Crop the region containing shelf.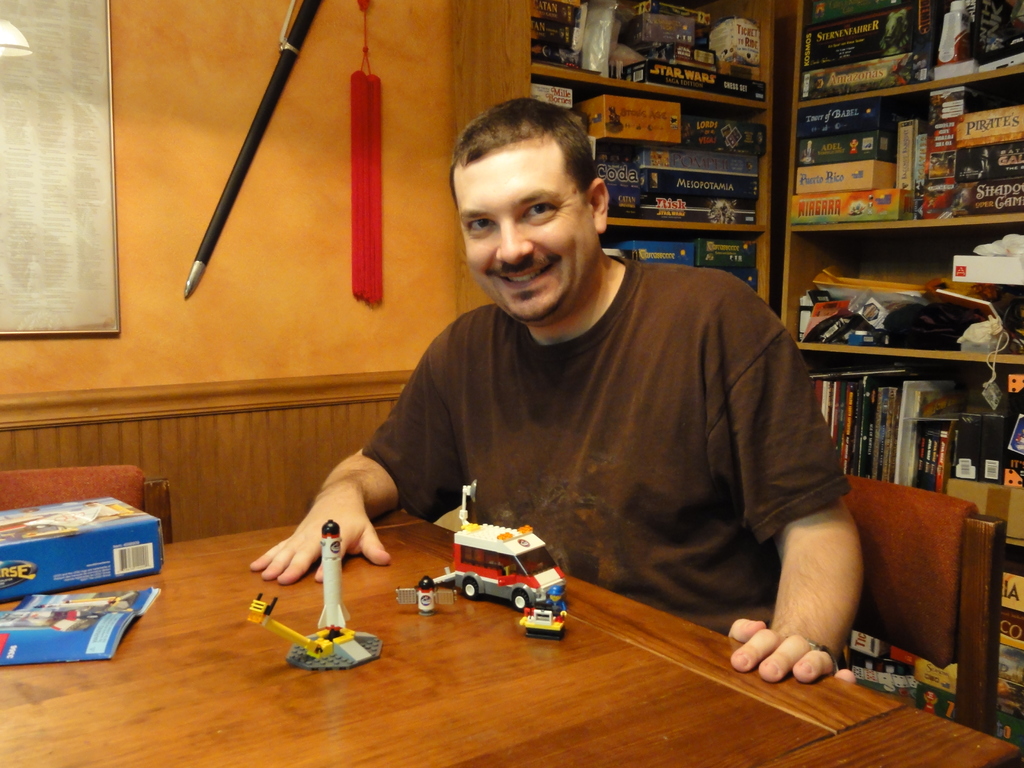
Crop region: box=[522, 0, 772, 112].
